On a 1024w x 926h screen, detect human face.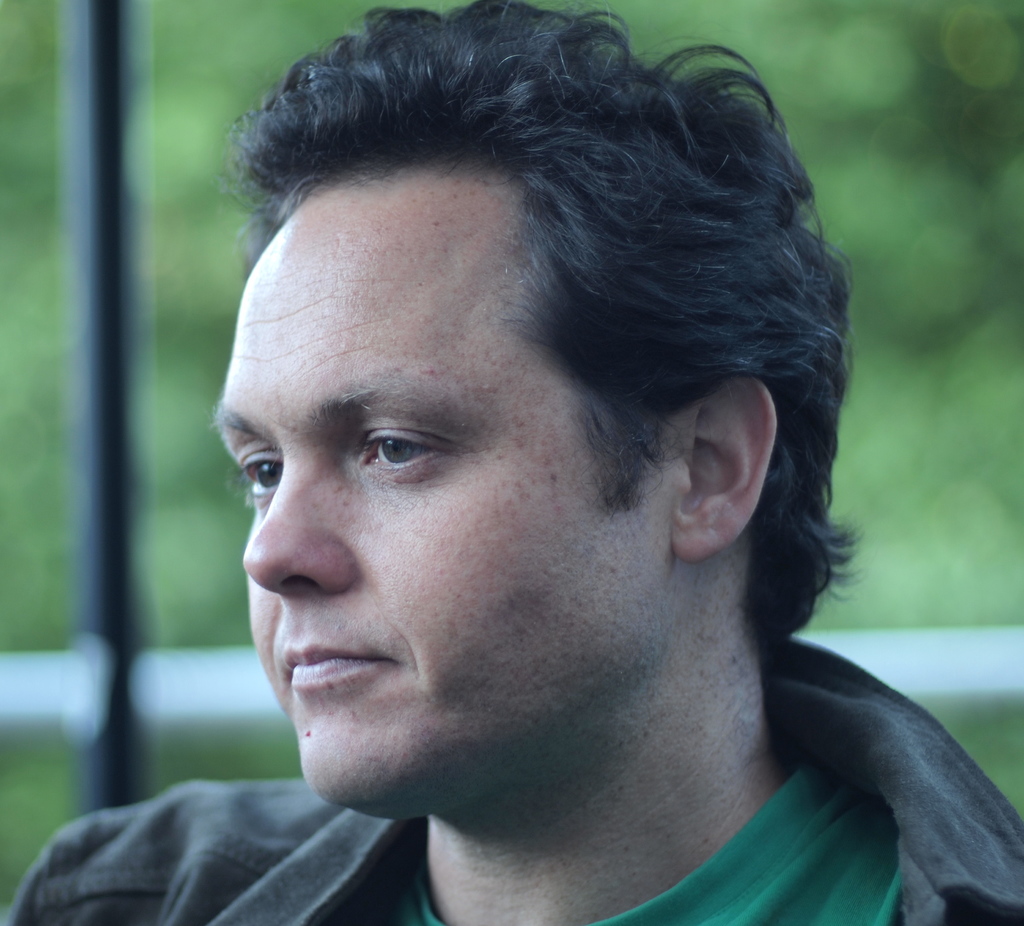
bbox=(216, 166, 675, 820).
